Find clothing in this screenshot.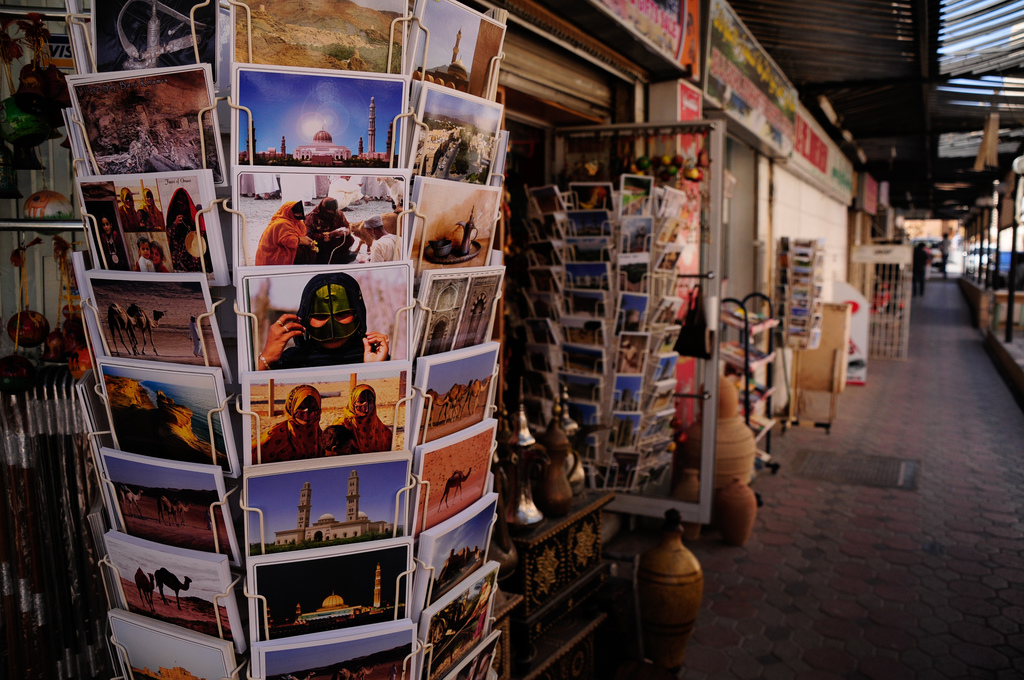
The bounding box for clothing is [156, 257, 165, 272].
